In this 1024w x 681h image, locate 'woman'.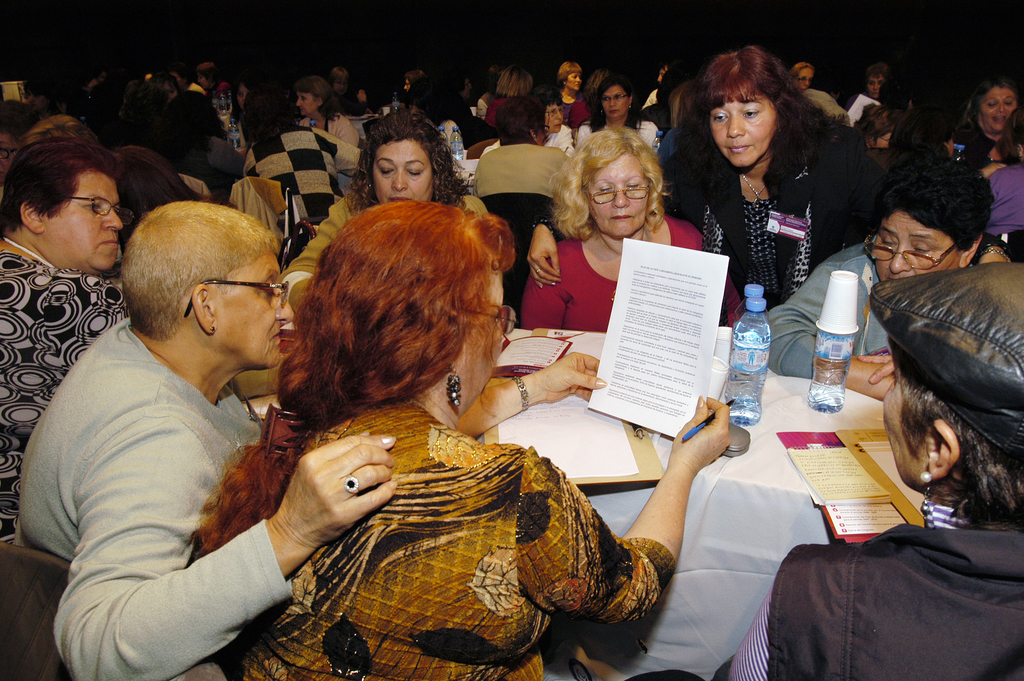
Bounding box: left=753, top=167, right=1012, bottom=398.
